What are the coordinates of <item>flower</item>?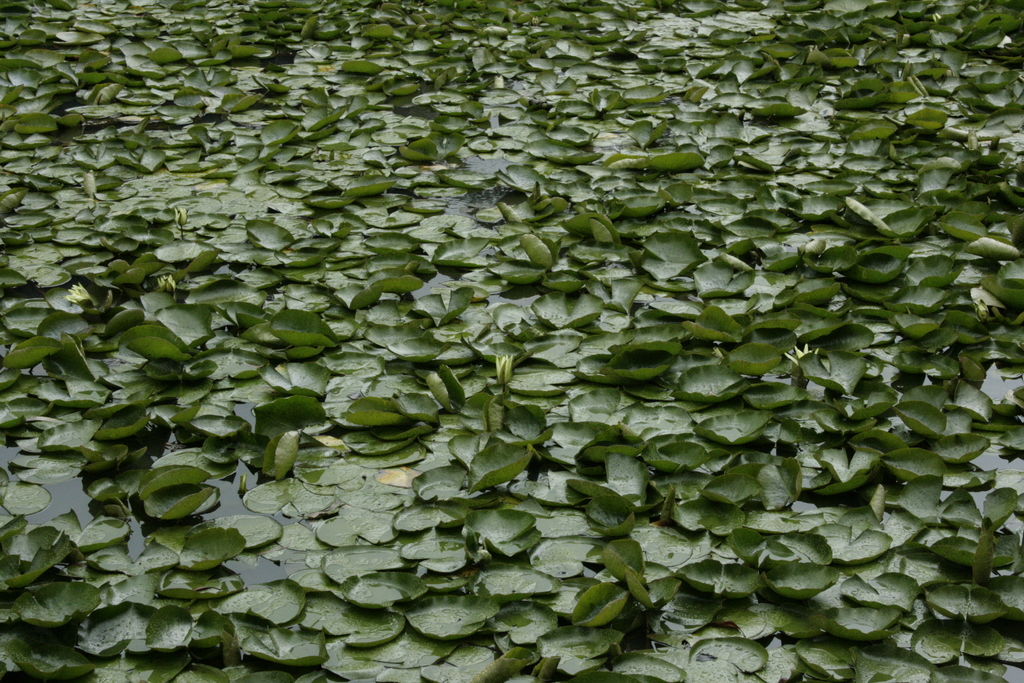
[left=83, top=169, right=97, bottom=197].
